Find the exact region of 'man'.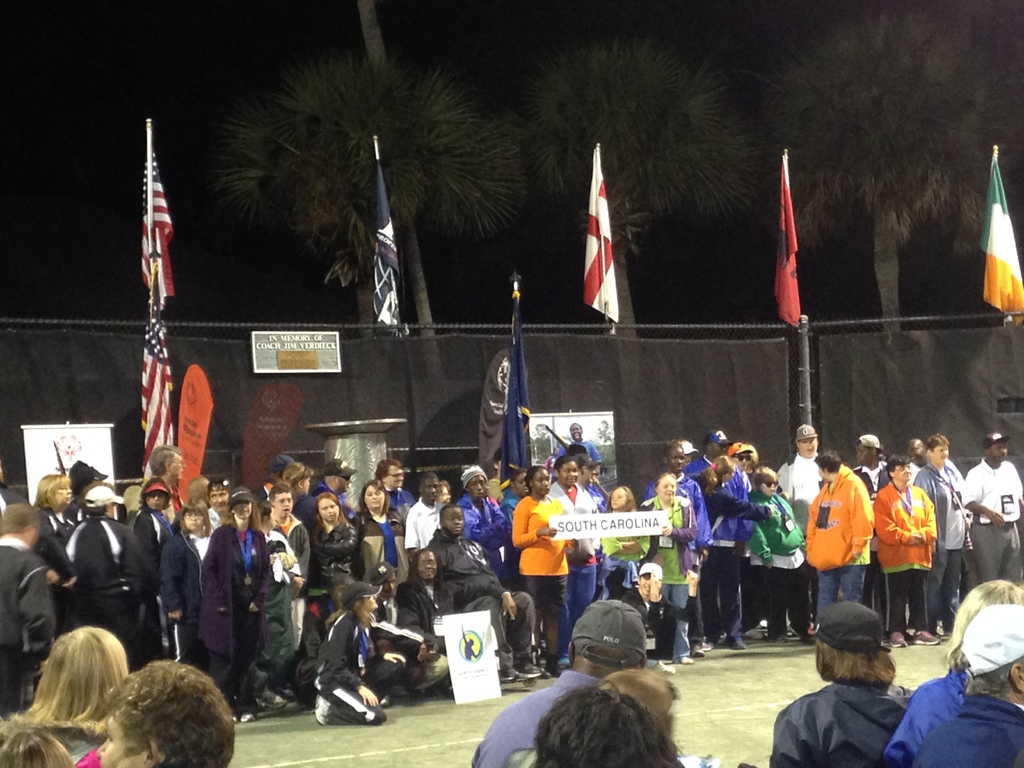
Exact region: (772,424,820,642).
